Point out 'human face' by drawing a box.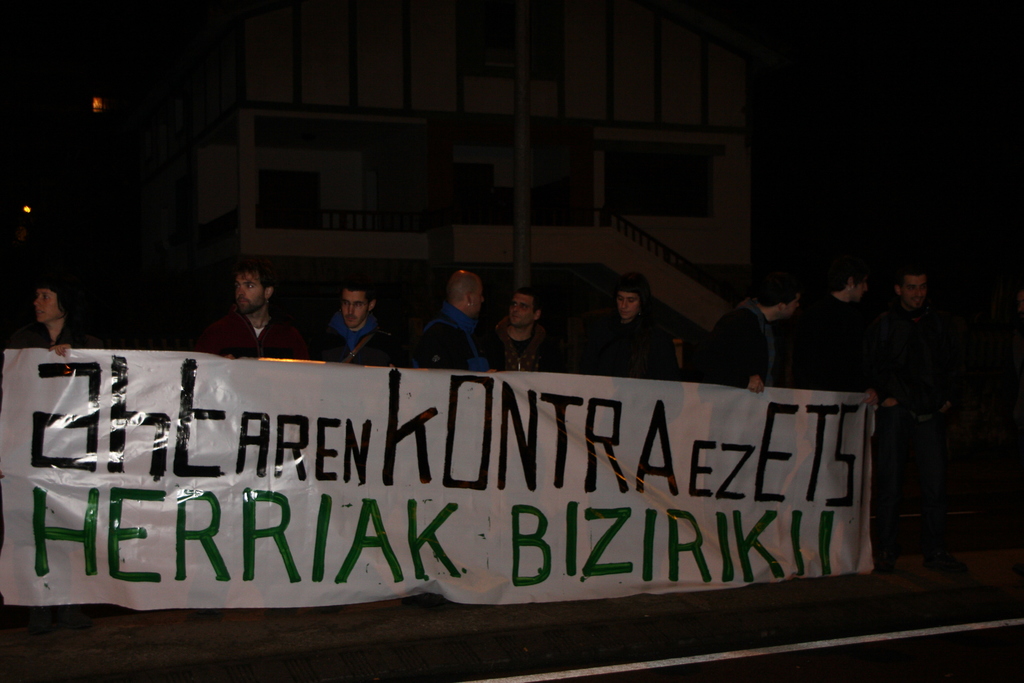
x1=346, y1=286, x2=365, y2=322.
